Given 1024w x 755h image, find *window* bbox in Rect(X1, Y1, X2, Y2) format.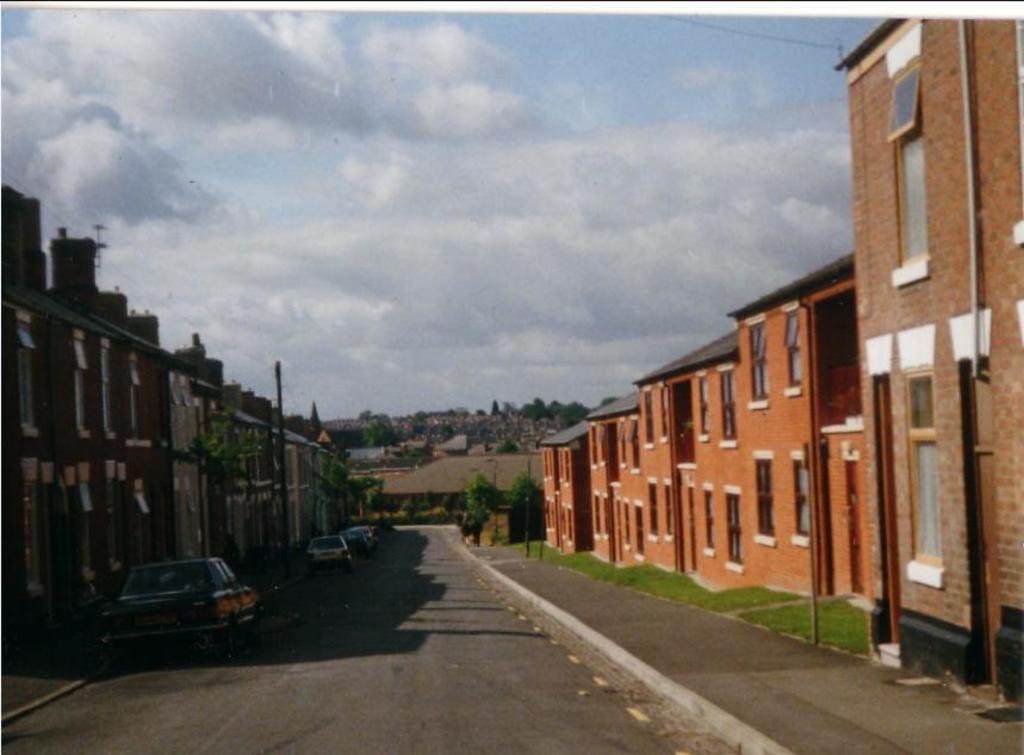
Rect(790, 452, 814, 549).
